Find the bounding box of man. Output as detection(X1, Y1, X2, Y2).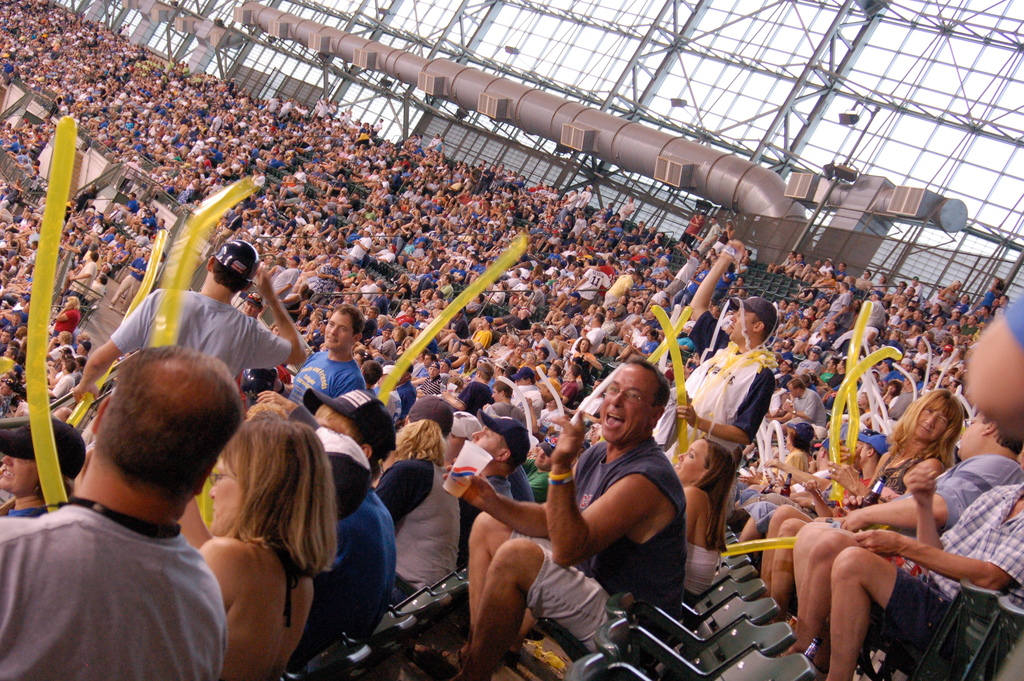
detection(922, 300, 943, 324).
